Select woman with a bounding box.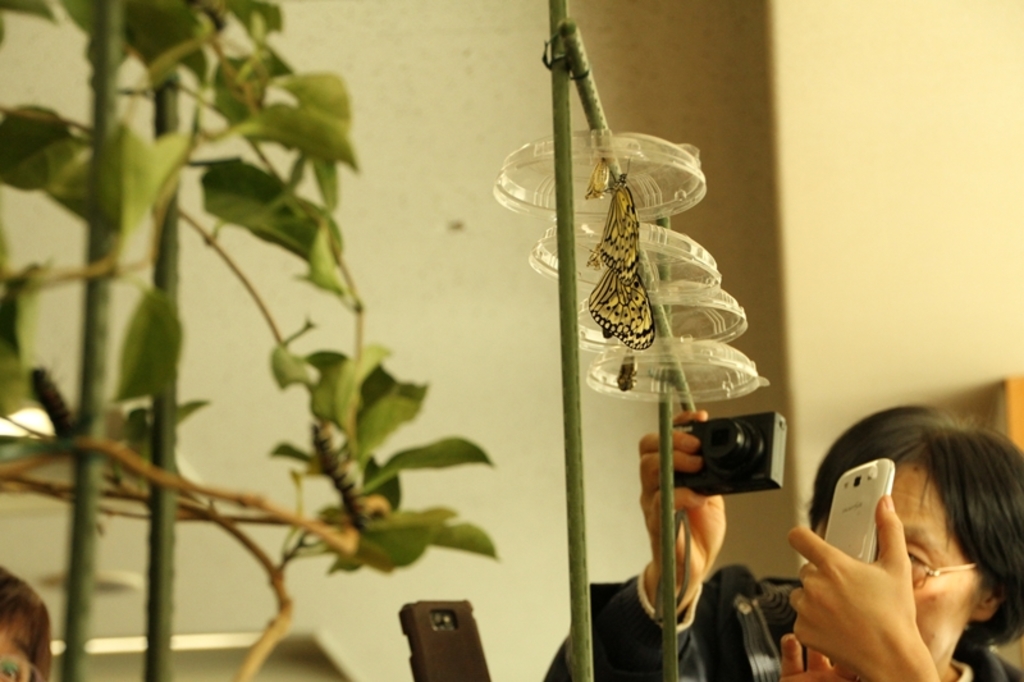
box(540, 404, 1021, 681).
